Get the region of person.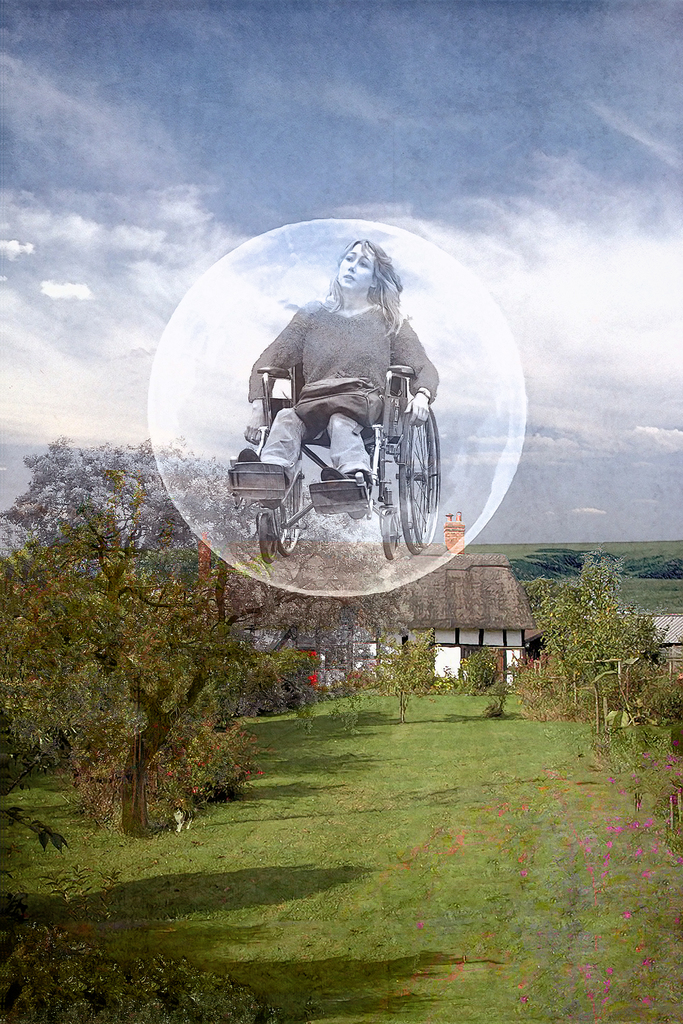
<box>245,240,437,518</box>.
